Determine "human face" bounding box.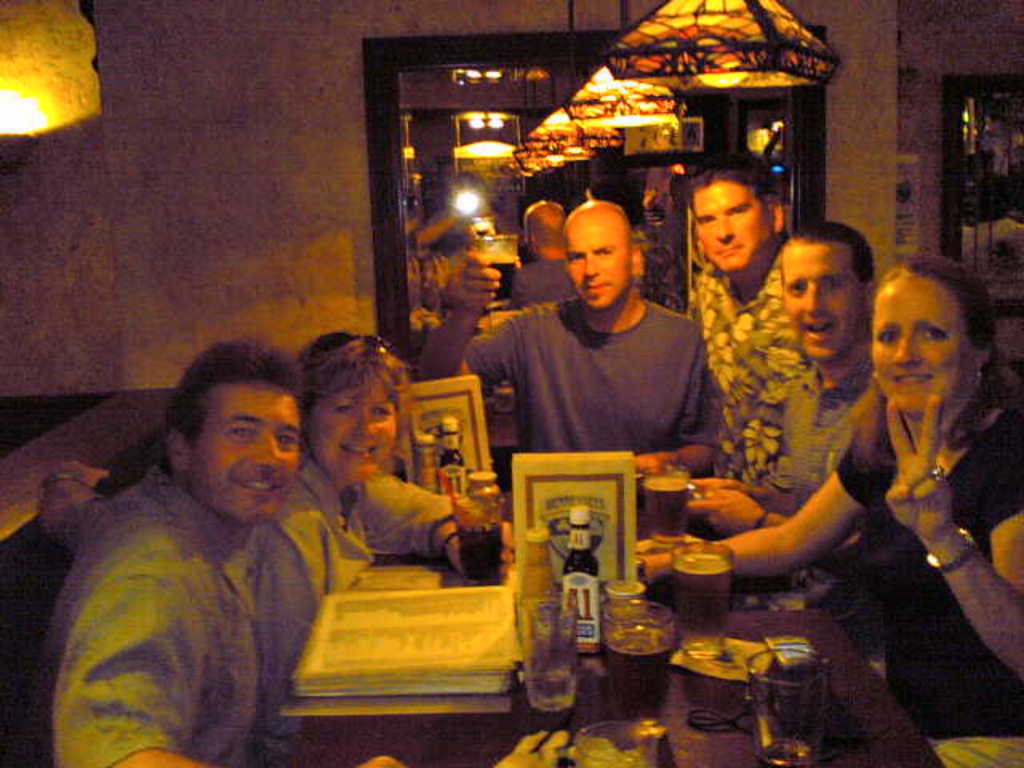
Determined: 571:216:632:306.
